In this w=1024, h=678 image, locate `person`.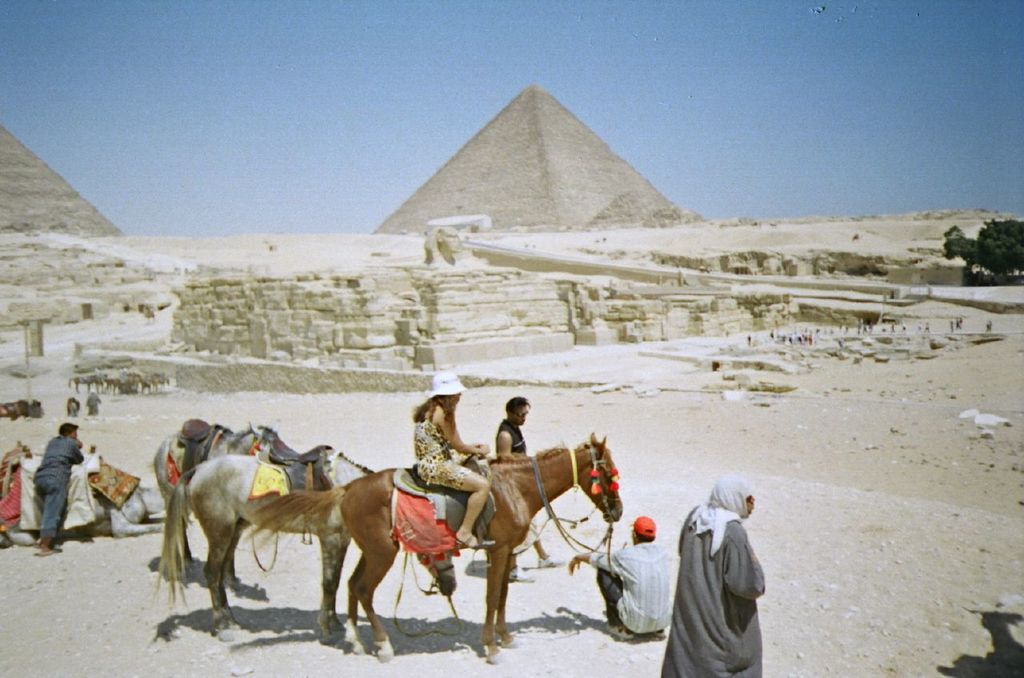
Bounding box: crop(497, 394, 527, 461).
